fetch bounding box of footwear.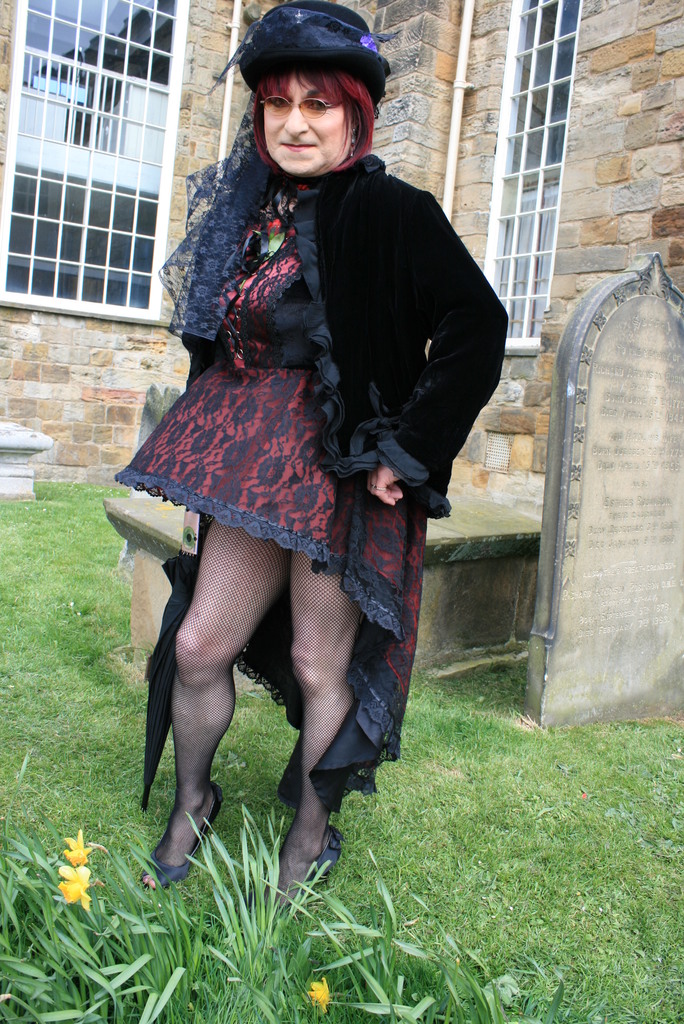
Bbox: x1=254 y1=824 x2=345 y2=903.
